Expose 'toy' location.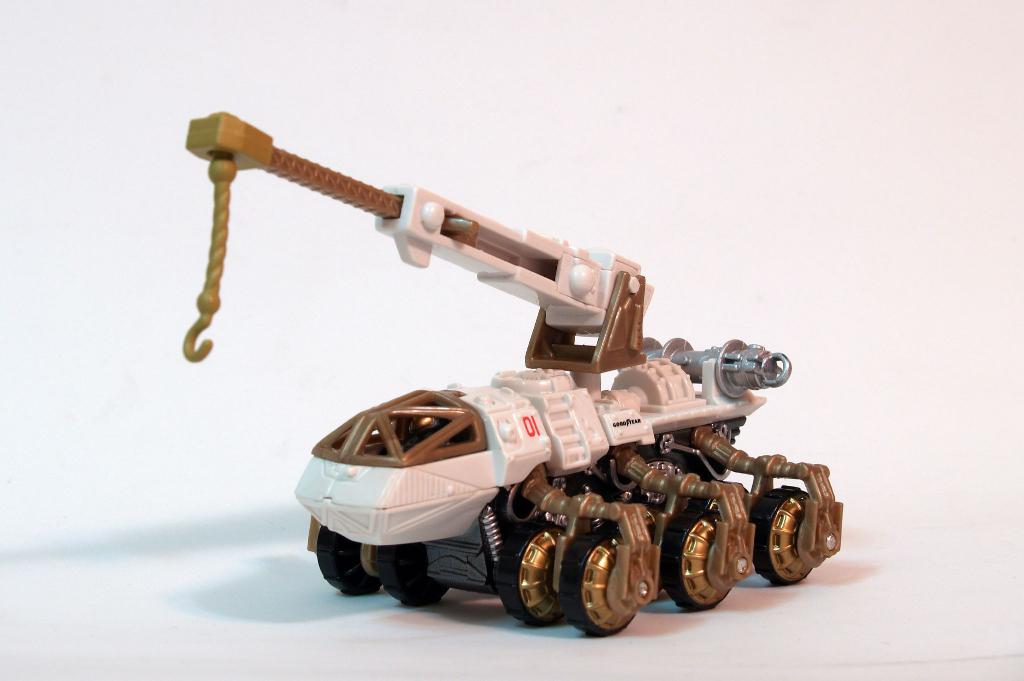
Exposed at 176:107:863:625.
